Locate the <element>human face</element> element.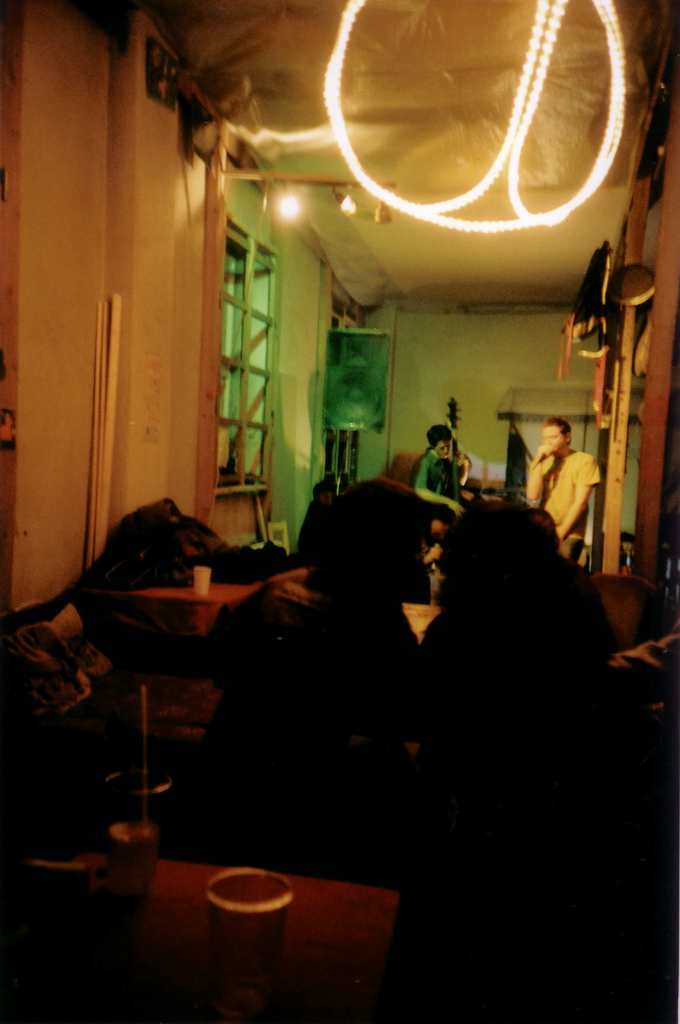
Element bbox: {"x1": 536, "y1": 415, "x2": 569, "y2": 459}.
